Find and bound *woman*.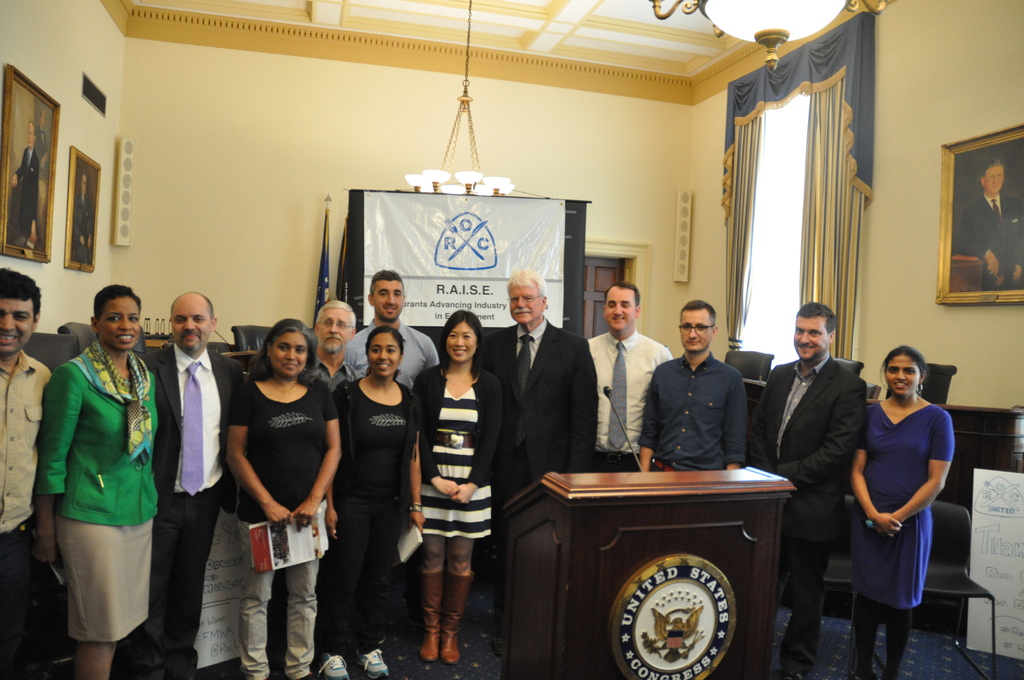
Bound: x1=410, y1=310, x2=500, y2=665.
